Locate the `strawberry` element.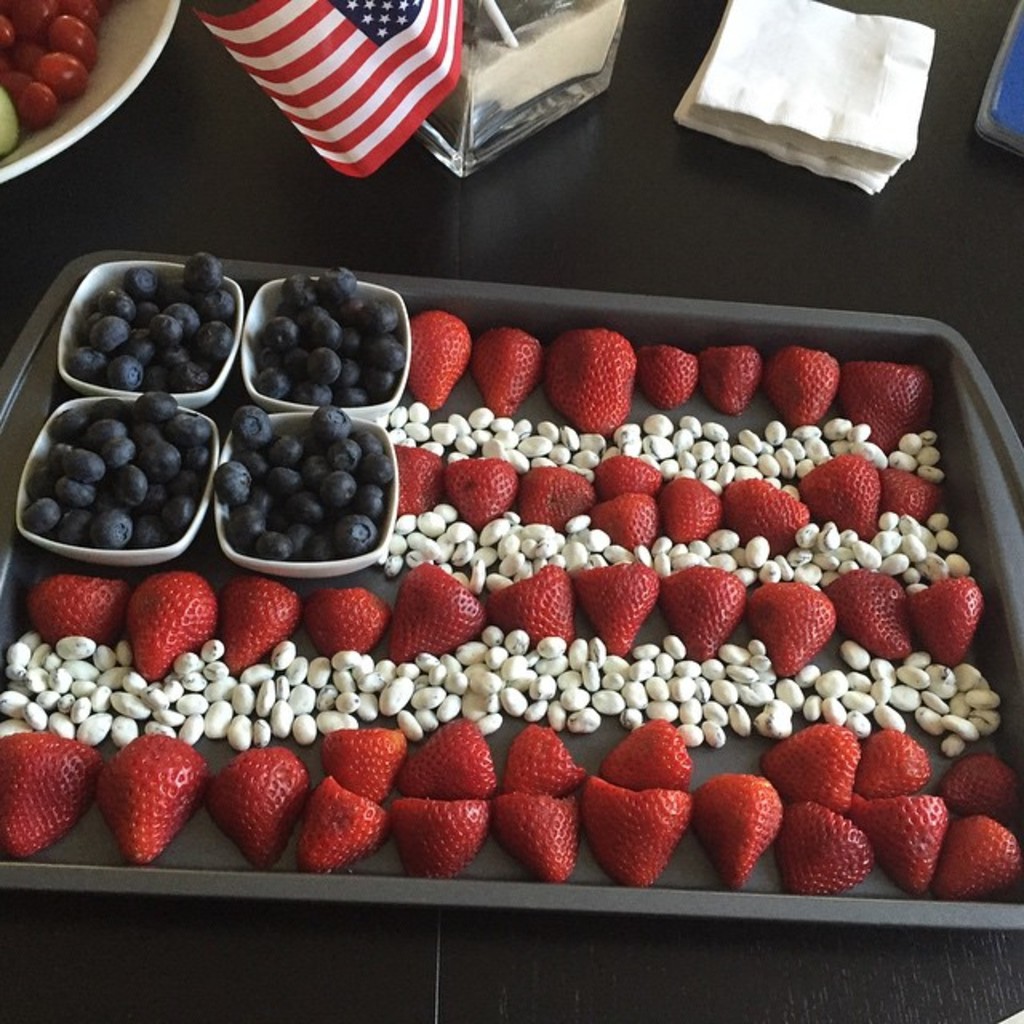
Element bbox: rect(654, 554, 750, 658).
